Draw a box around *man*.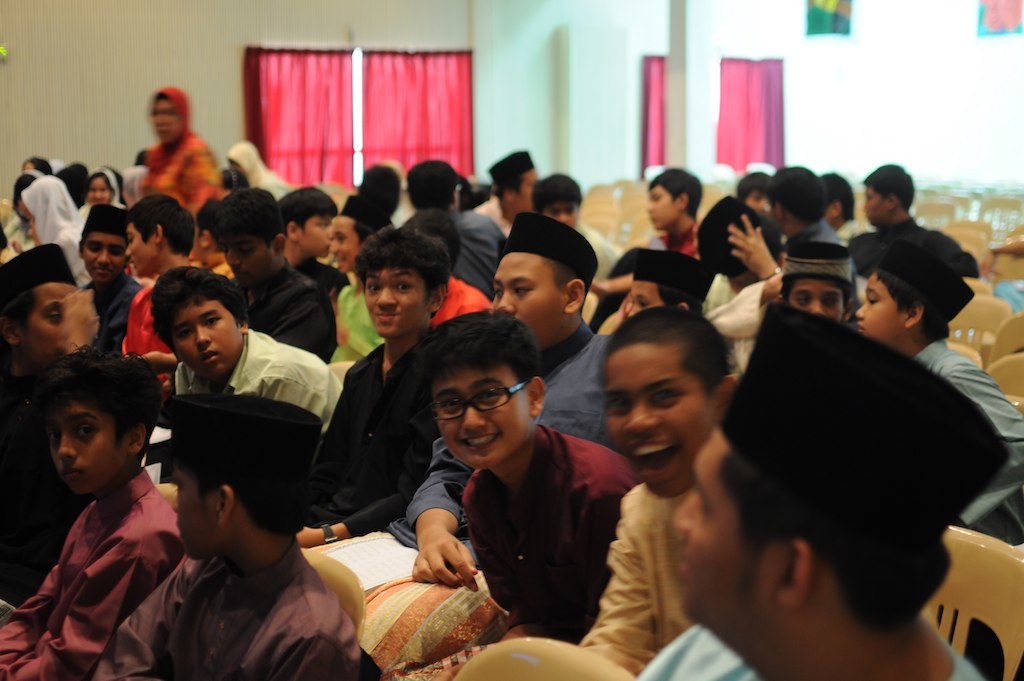
<box>94,396,361,680</box>.
